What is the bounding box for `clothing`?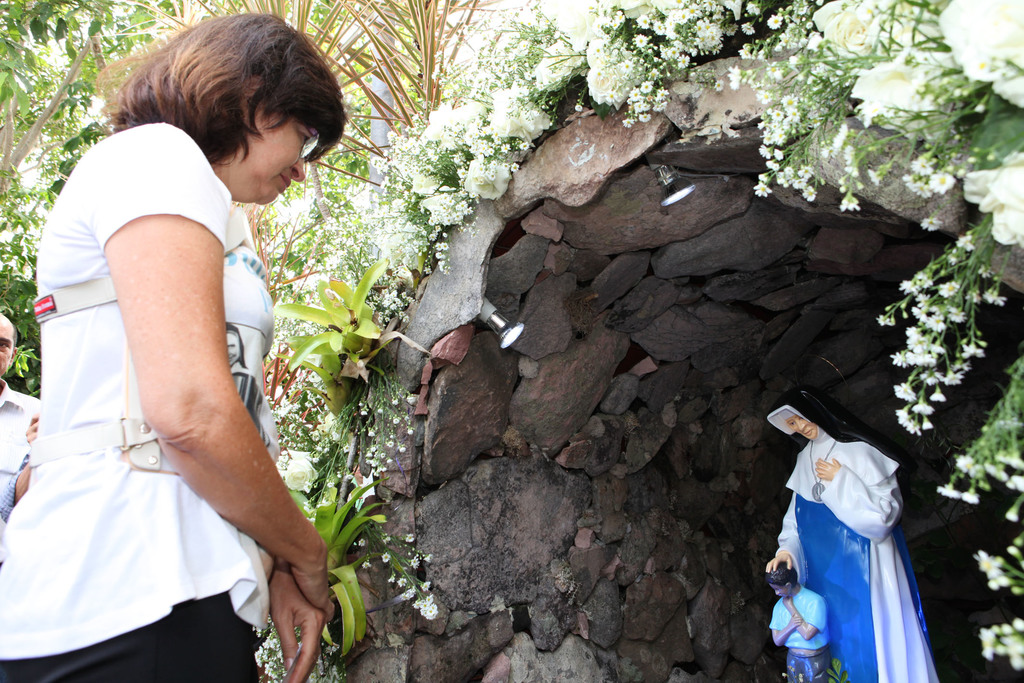
crop(778, 409, 947, 665).
